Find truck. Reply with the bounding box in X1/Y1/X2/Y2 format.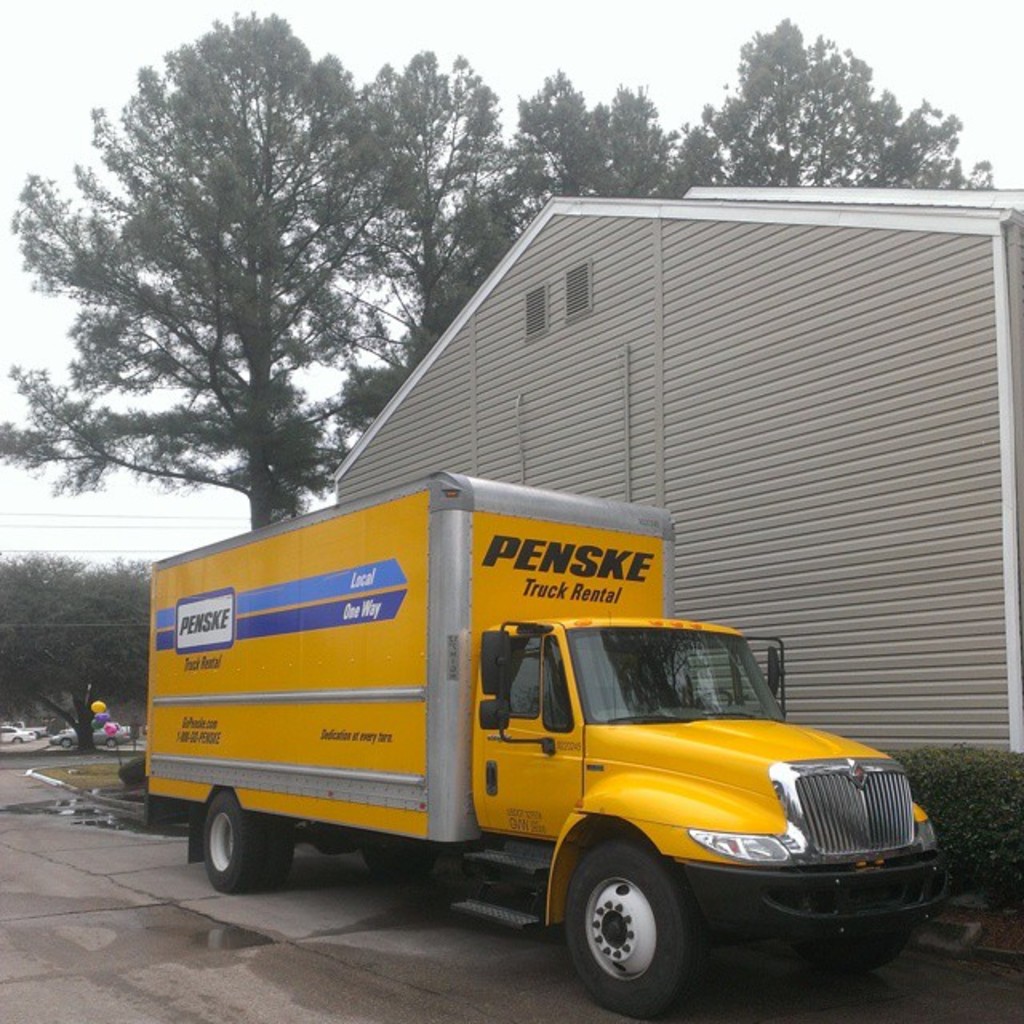
147/474/917/994.
